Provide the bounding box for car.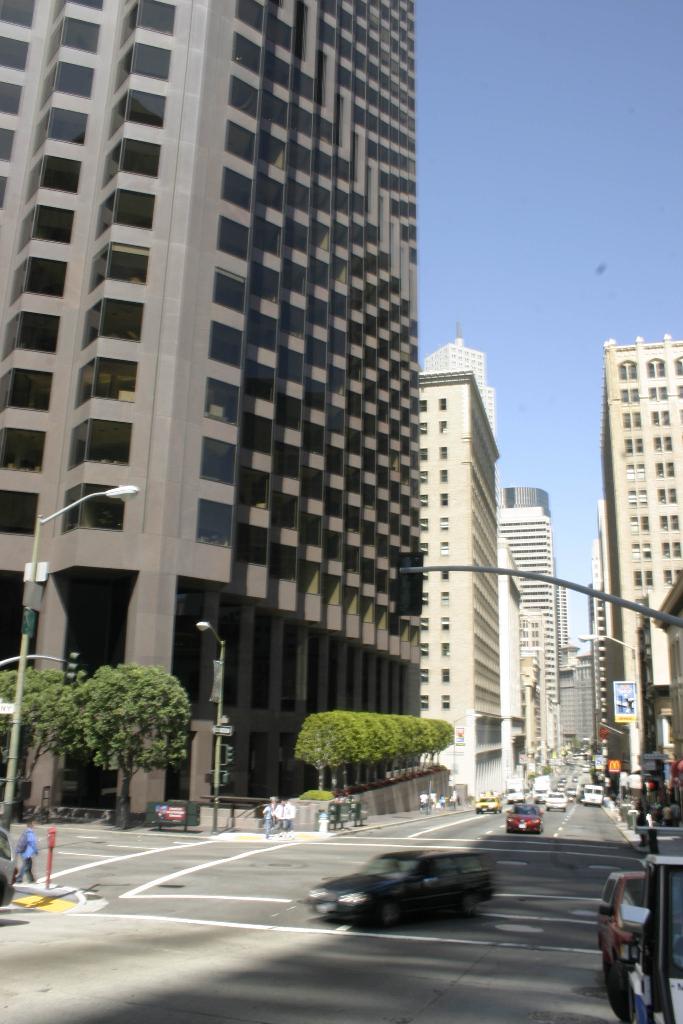
select_region(589, 867, 650, 968).
